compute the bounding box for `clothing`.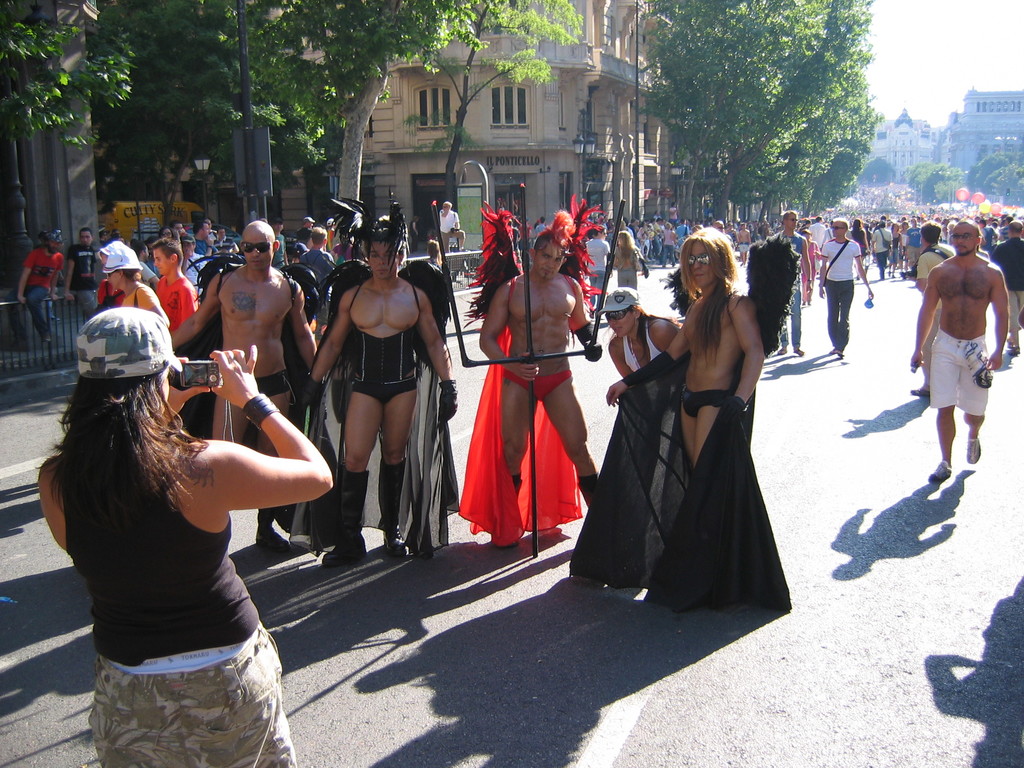
7/247/63/336.
